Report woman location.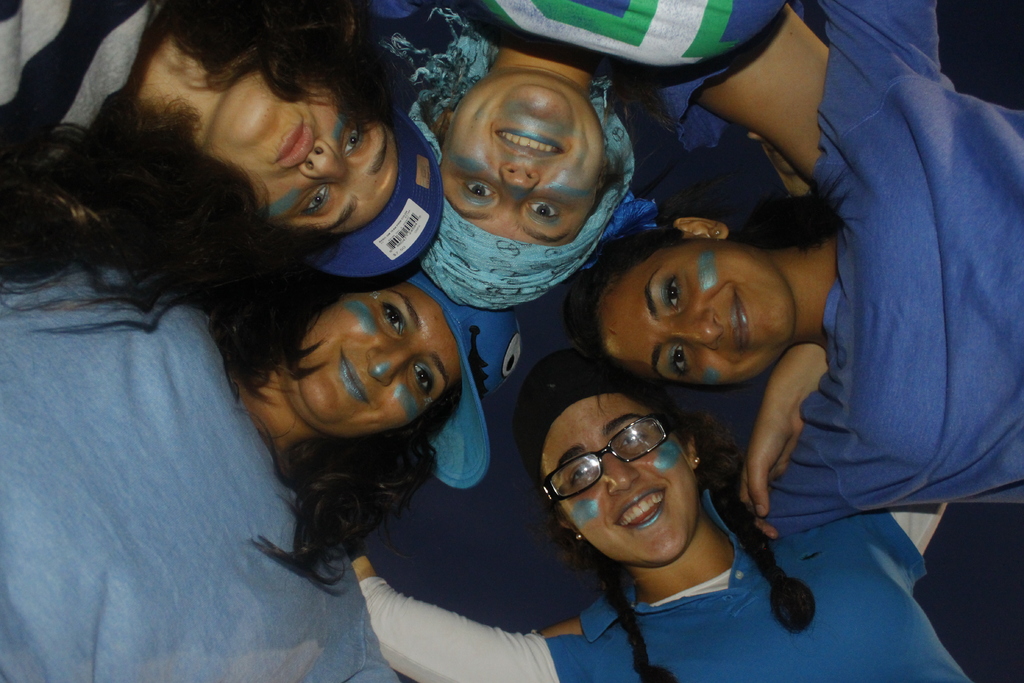
Report: box(545, 0, 1023, 636).
